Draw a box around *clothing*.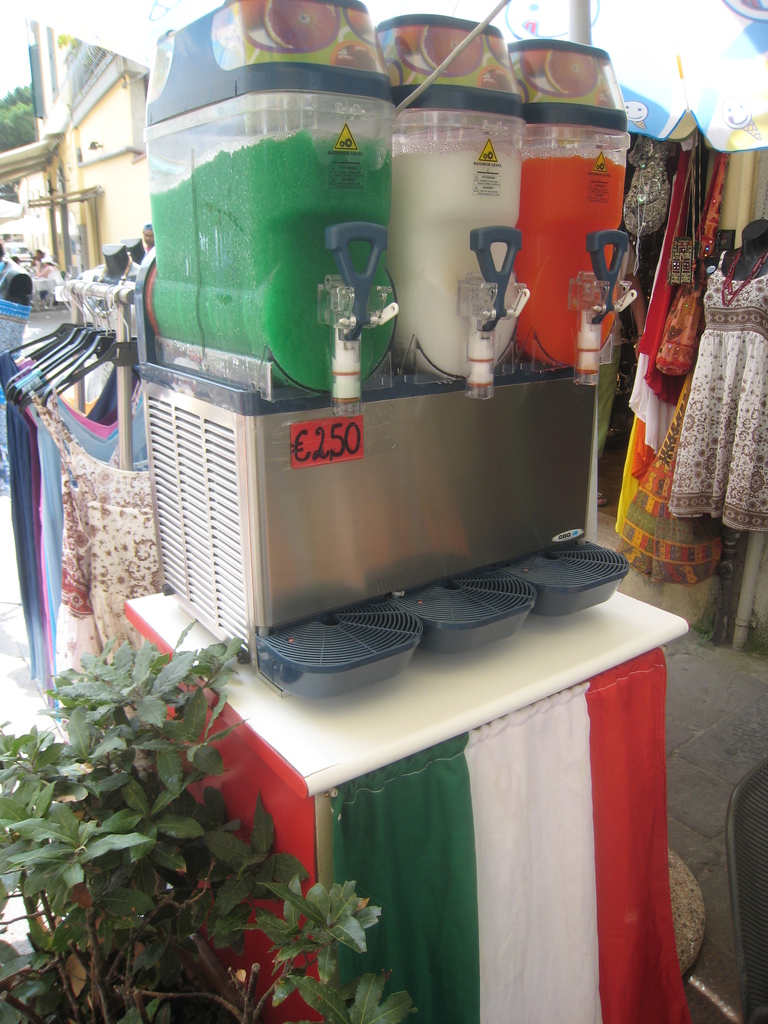
x1=5 y1=314 x2=93 y2=684.
